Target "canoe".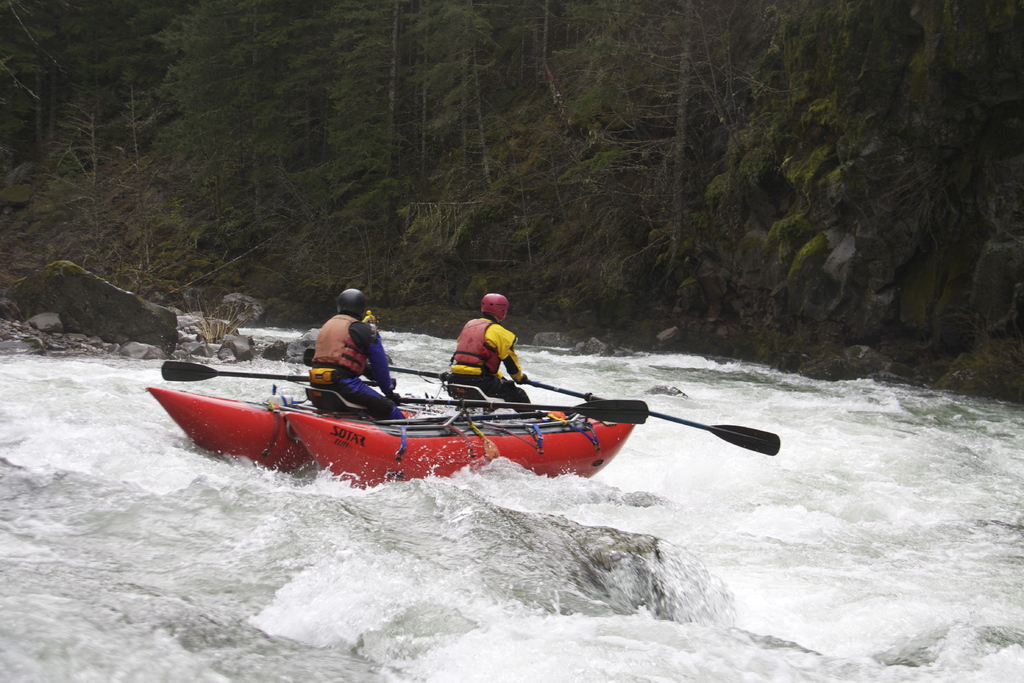
Target region: bbox=[158, 353, 759, 491].
